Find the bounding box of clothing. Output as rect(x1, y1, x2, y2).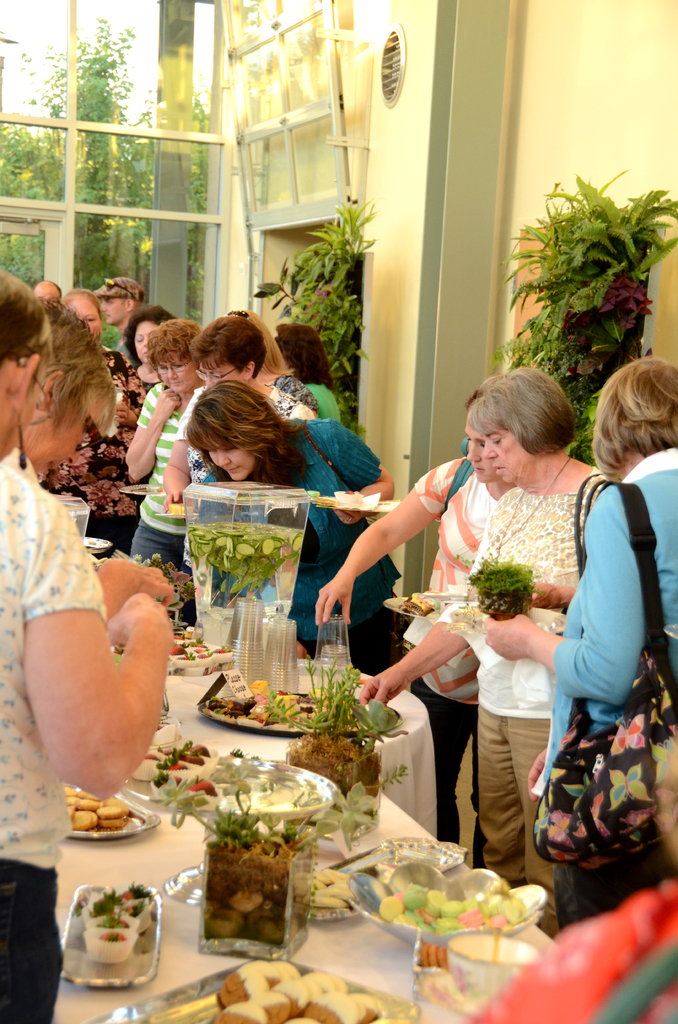
rect(202, 416, 379, 624).
